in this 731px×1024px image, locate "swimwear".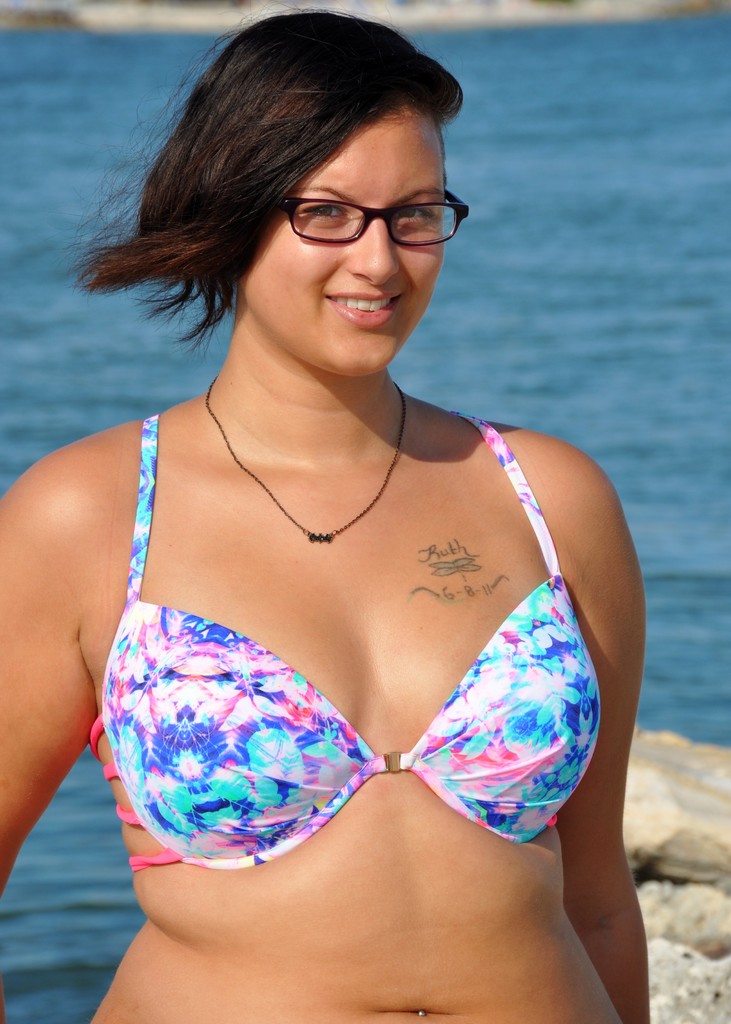
Bounding box: 87 406 601 876.
